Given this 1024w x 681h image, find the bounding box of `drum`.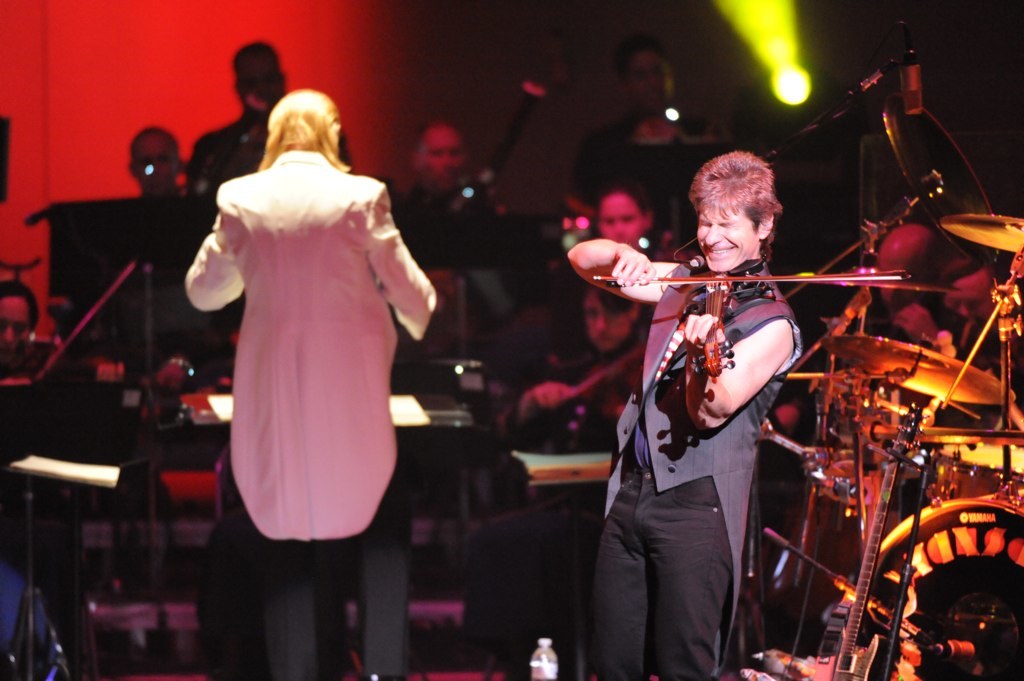
left=877, top=495, right=1023, bottom=680.
